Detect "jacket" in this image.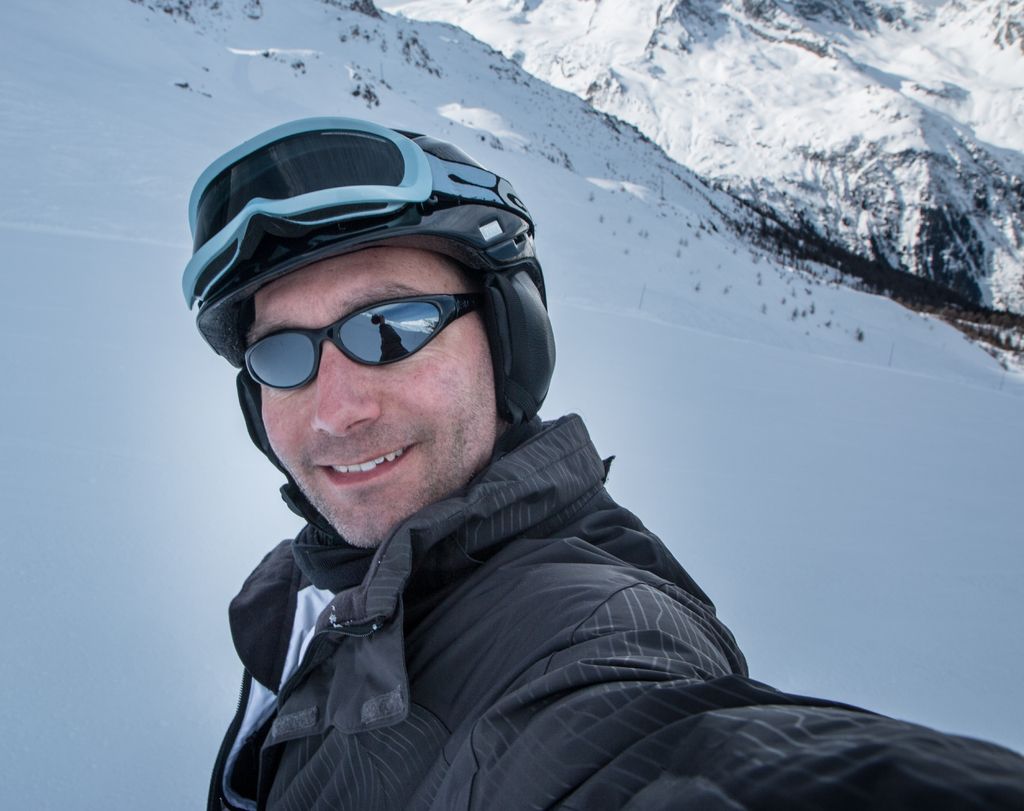
Detection: bbox=[136, 344, 855, 810].
